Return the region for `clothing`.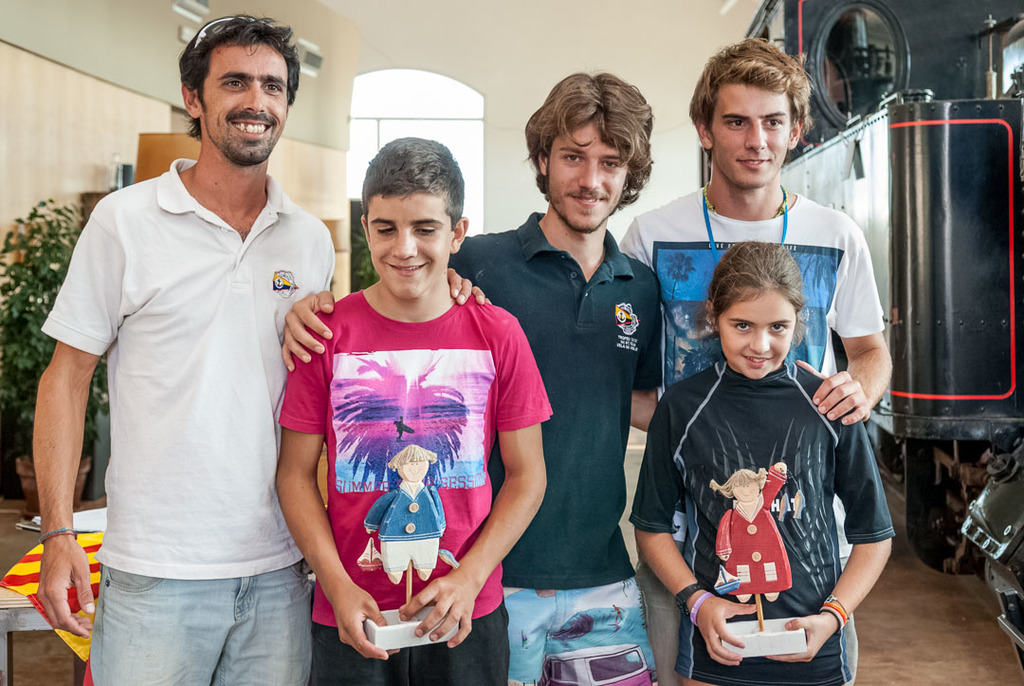
box=[446, 209, 661, 589].
